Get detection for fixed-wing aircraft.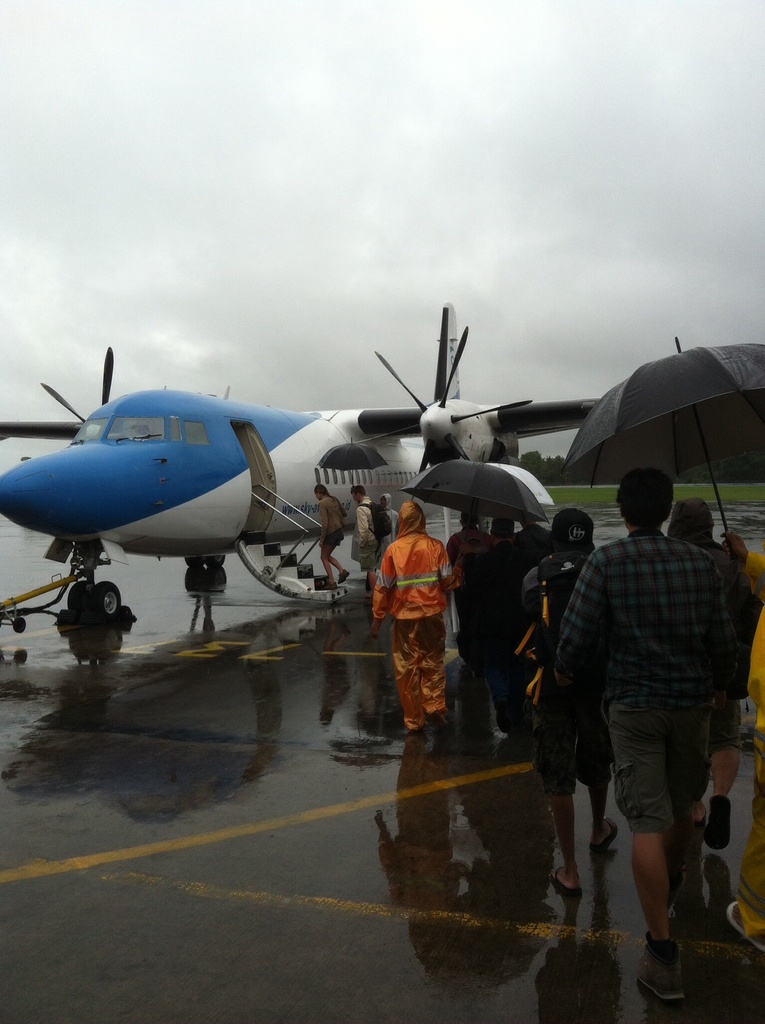
Detection: 0,293,618,625.
